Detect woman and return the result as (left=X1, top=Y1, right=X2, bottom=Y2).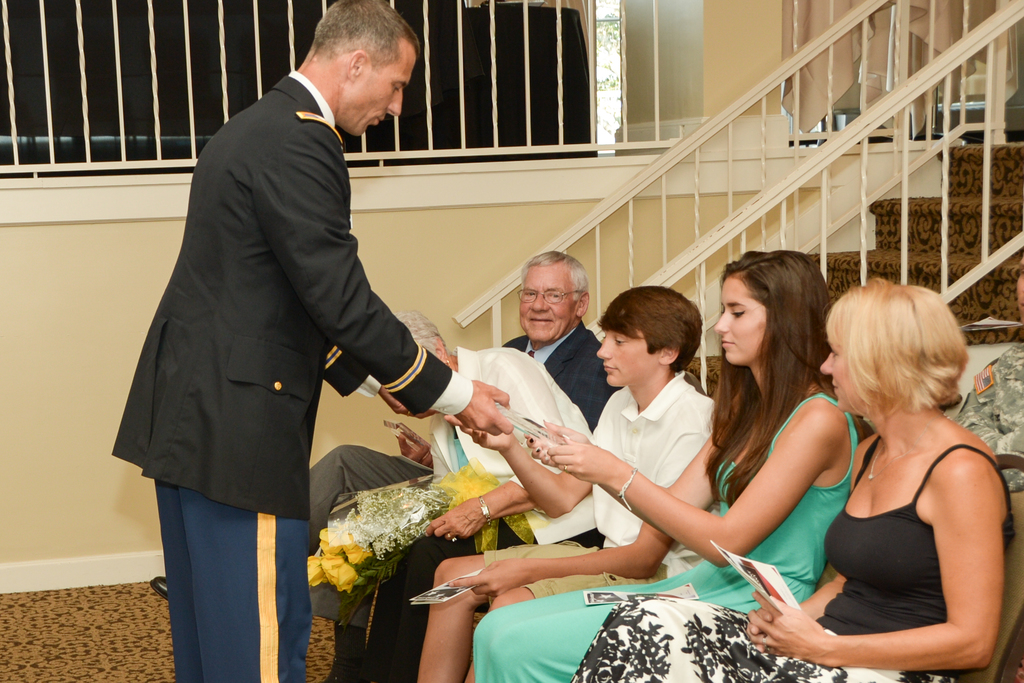
(left=760, top=263, right=1008, bottom=677).
